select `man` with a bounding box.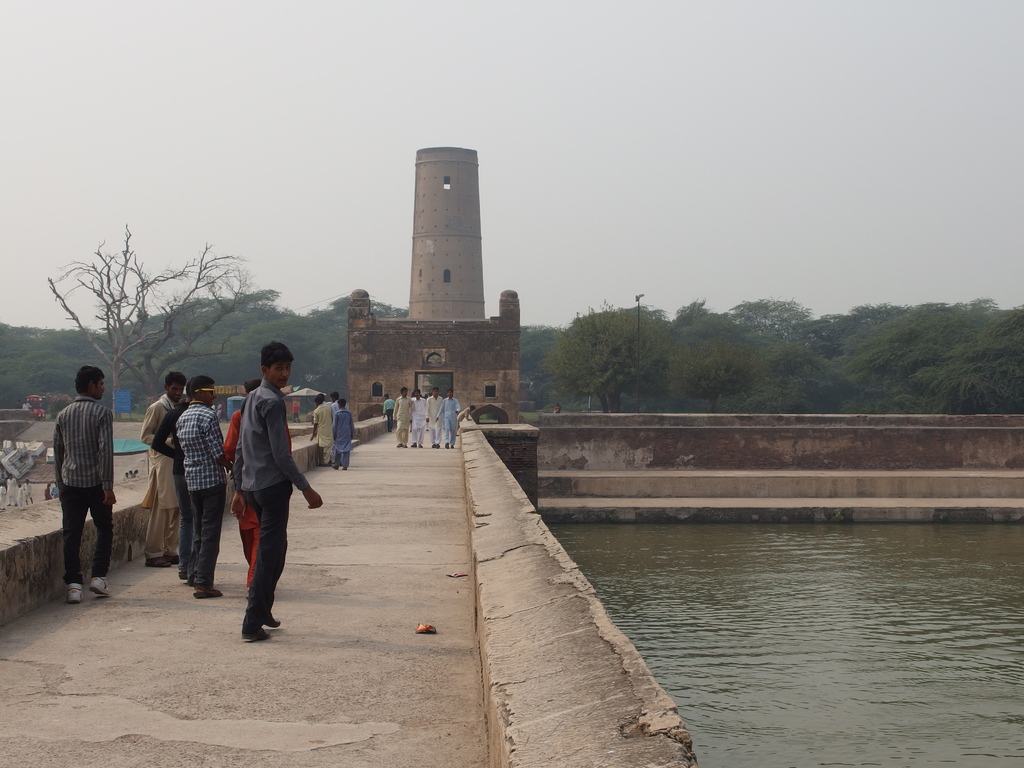
[x1=217, y1=381, x2=292, y2=589].
